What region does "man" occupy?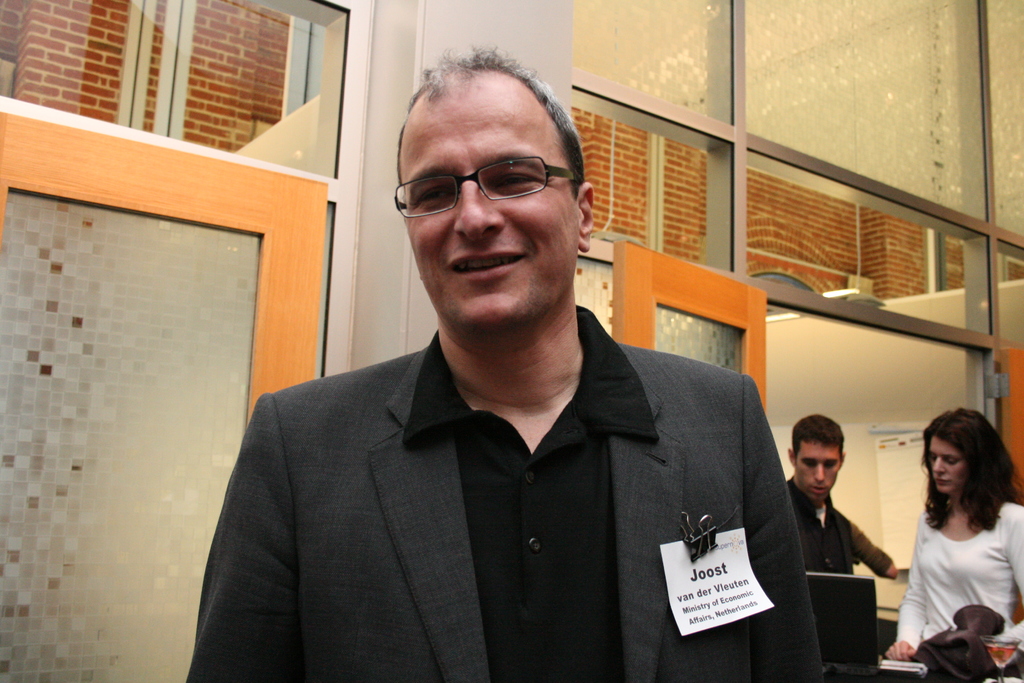
crop(785, 406, 860, 582).
